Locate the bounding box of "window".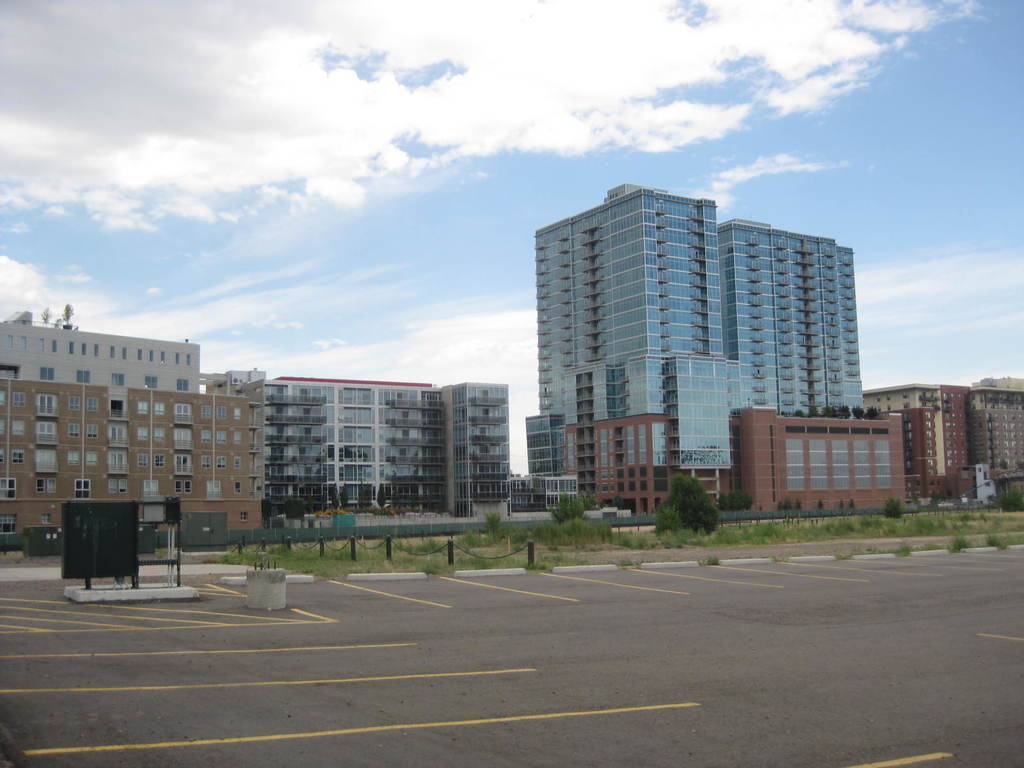
Bounding box: box=[175, 426, 195, 446].
